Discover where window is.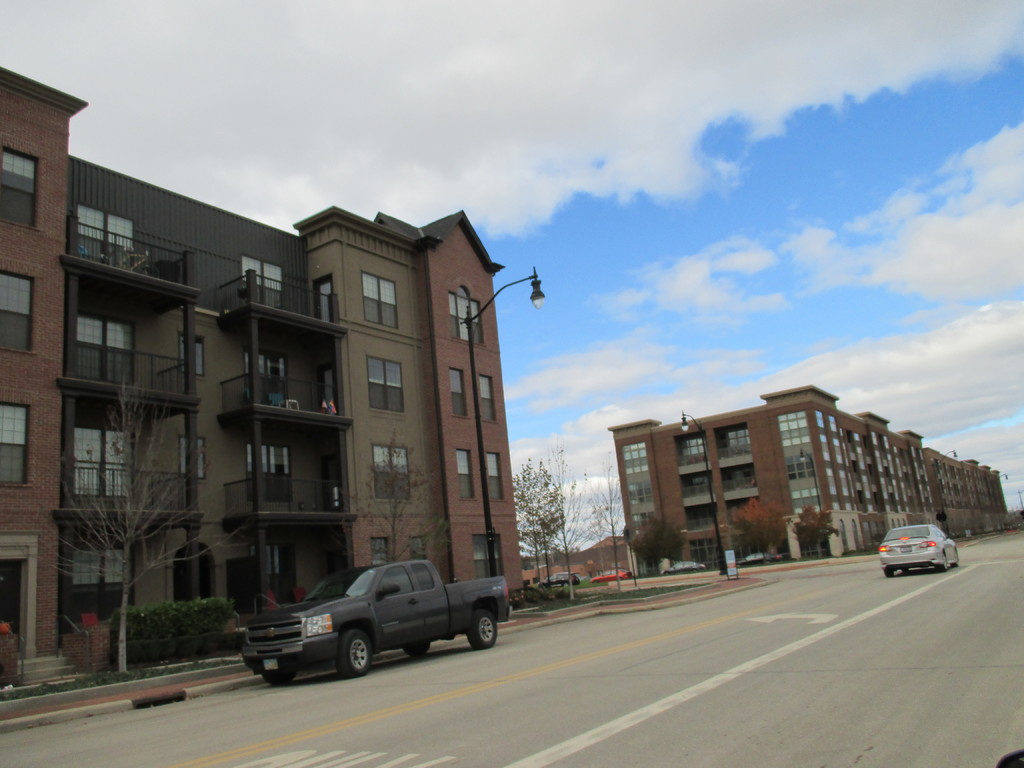
Discovered at crop(370, 533, 390, 563).
